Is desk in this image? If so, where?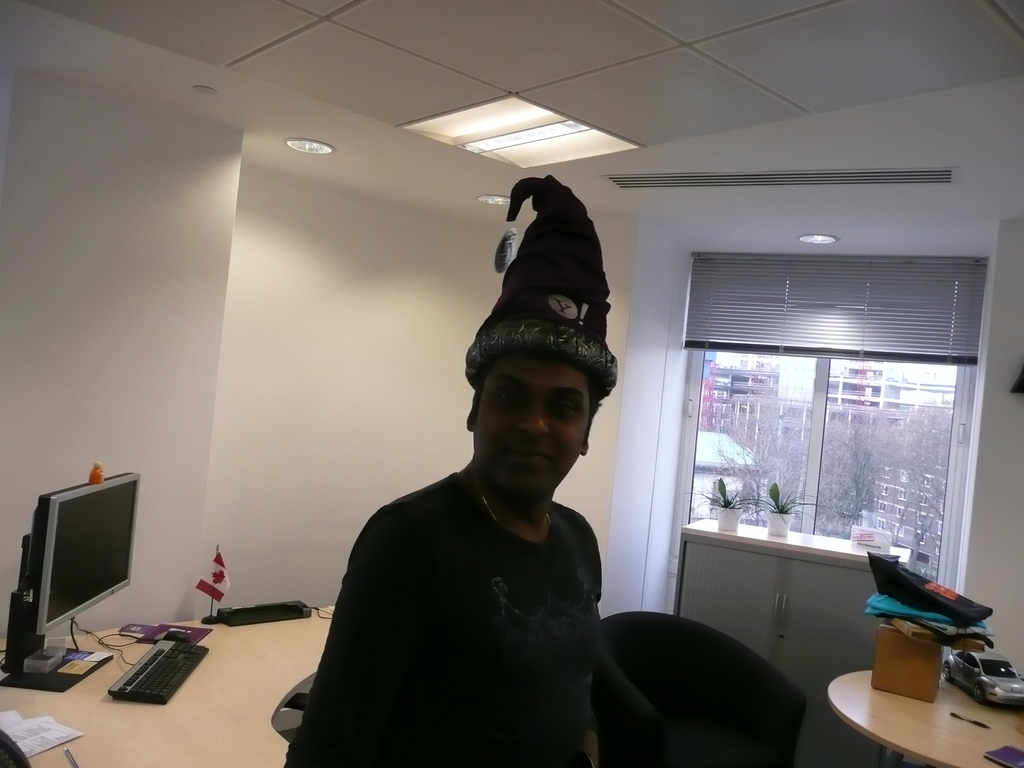
Yes, at left=0, top=544, right=426, bottom=767.
